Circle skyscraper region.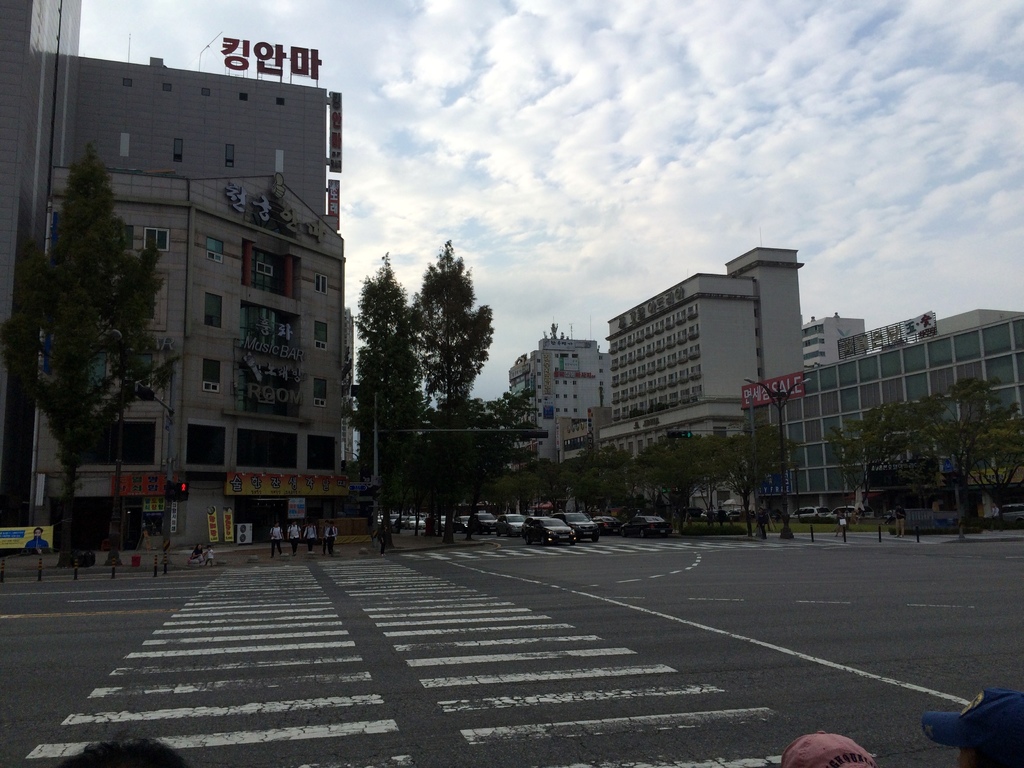
Region: Rect(604, 248, 811, 519).
